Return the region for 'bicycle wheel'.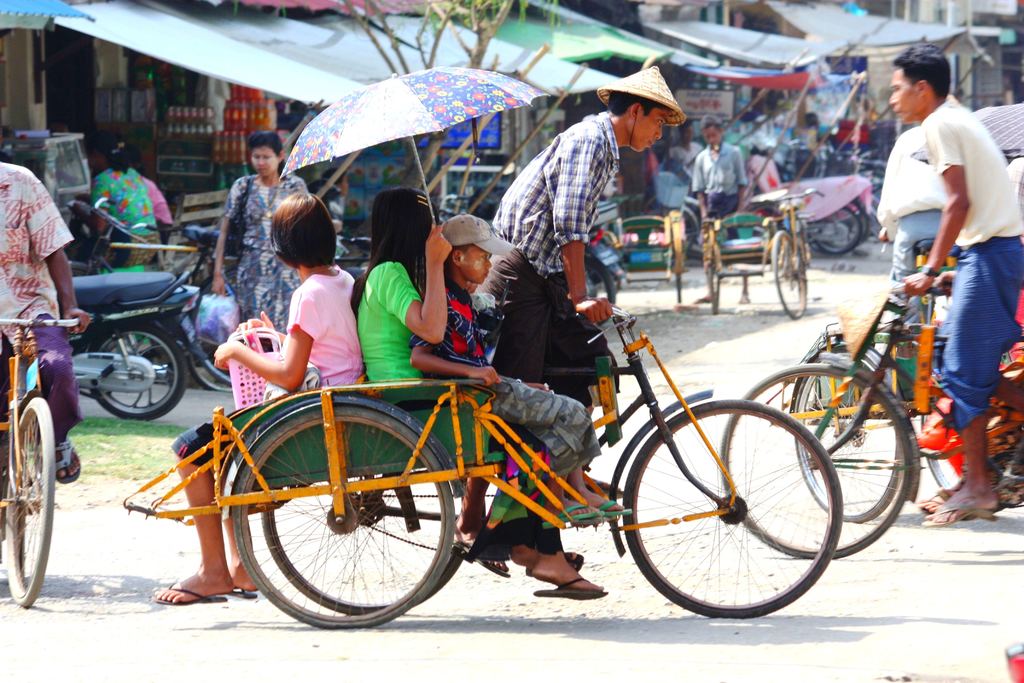
623 398 846 621.
